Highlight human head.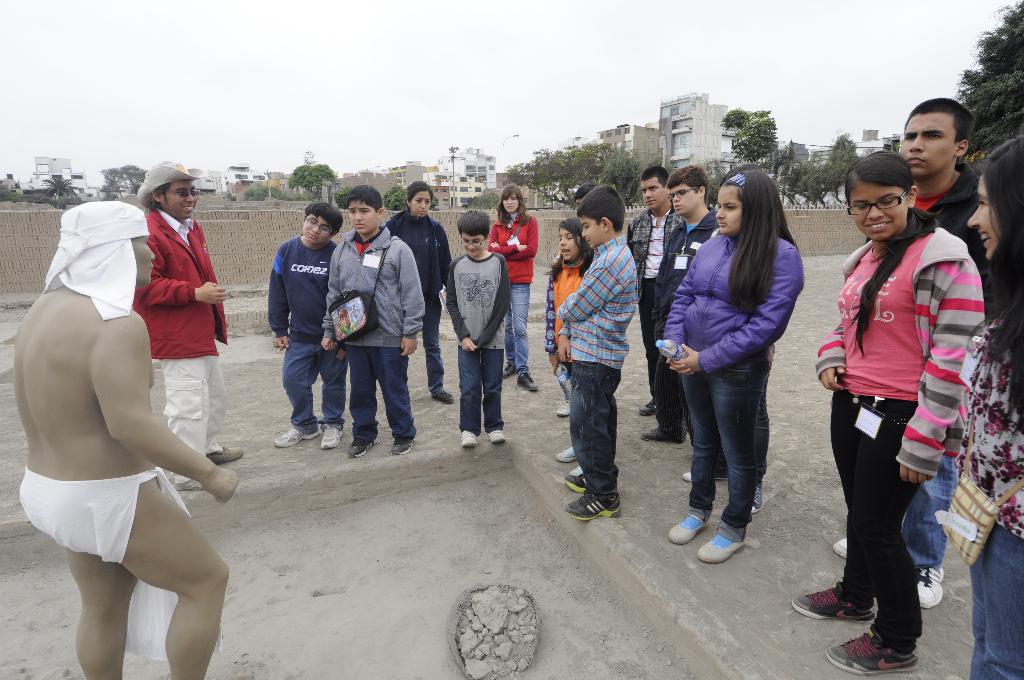
Highlighted region: box=[842, 154, 918, 241].
